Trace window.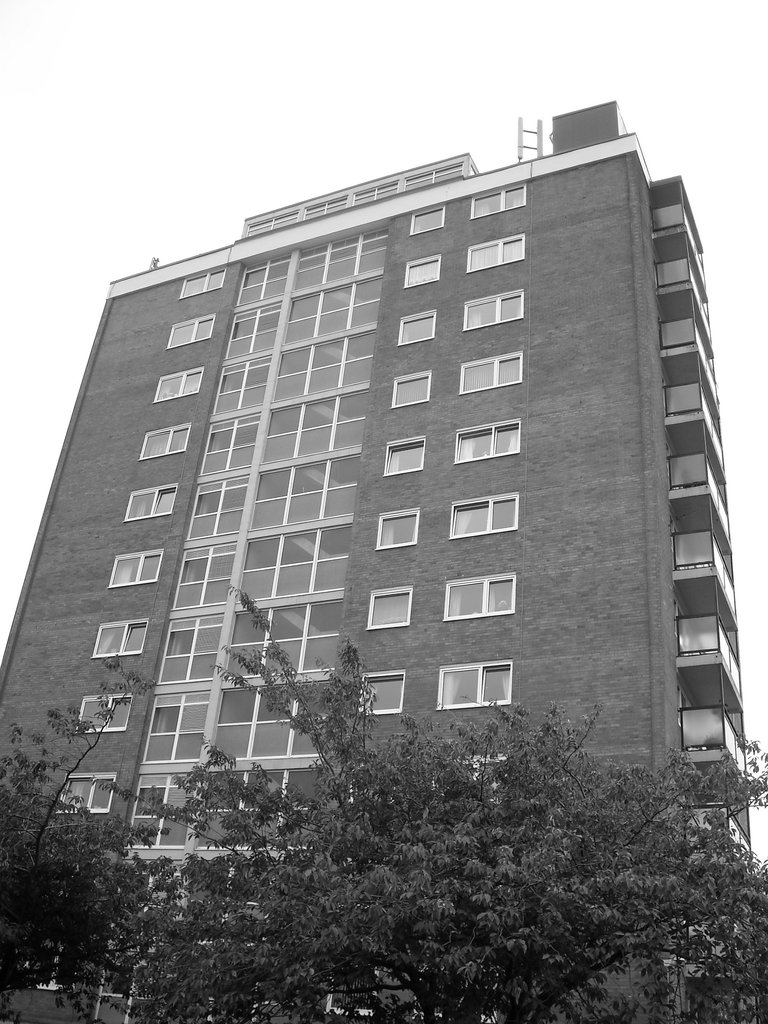
Traced to {"x1": 171, "y1": 318, "x2": 212, "y2": 340}.
